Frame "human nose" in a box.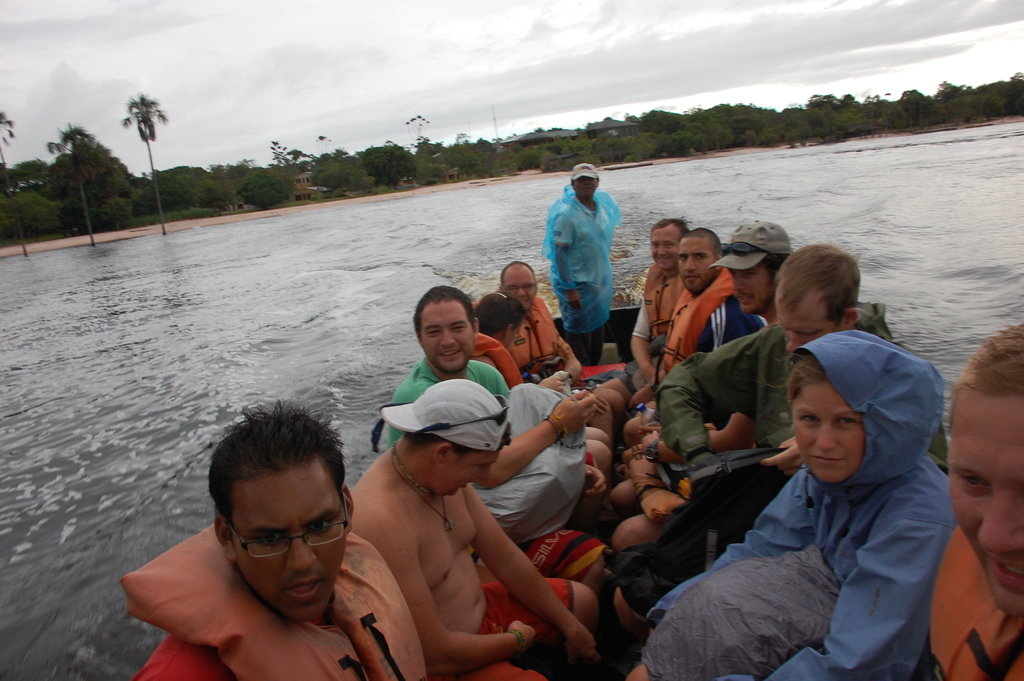
{"left": 518, "top": 288, "right": 528, "bottom": 300}.
